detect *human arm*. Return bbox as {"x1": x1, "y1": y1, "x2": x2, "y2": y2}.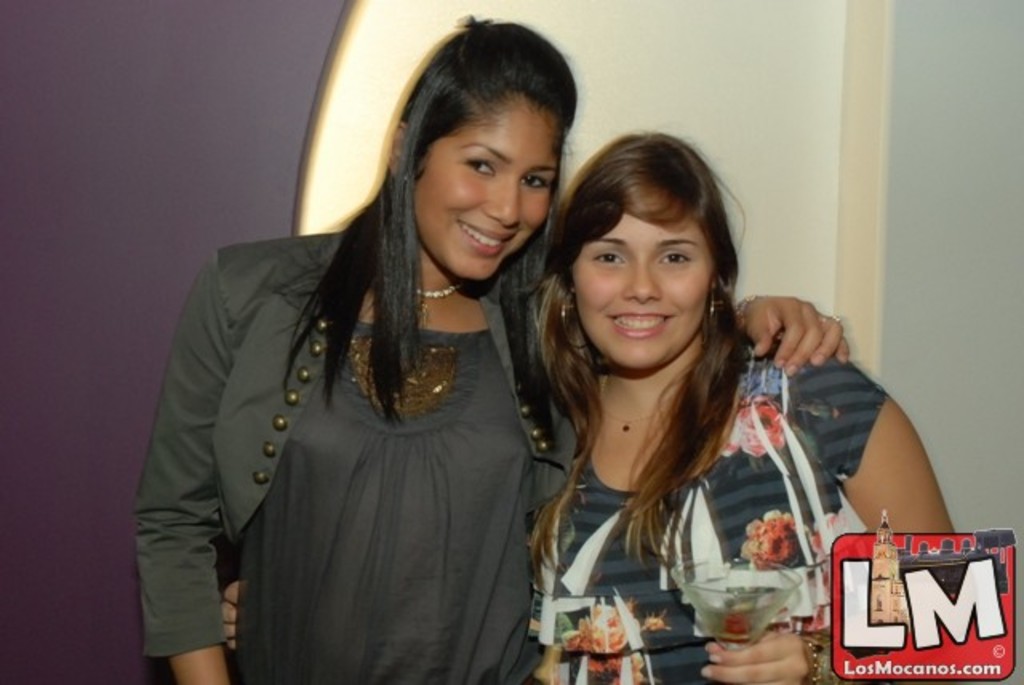
{"x1": 726, "y1": 293, "x2": 861, "y2": 375}.
